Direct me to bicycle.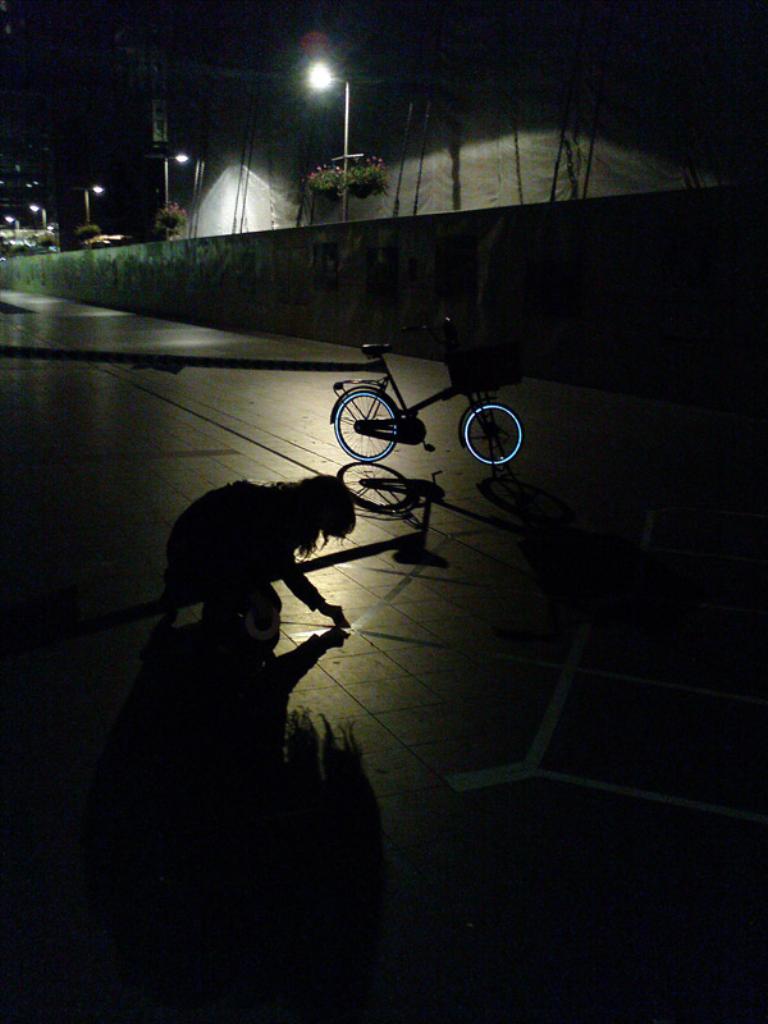
Direction: <box>338,314,520,462</box>.
